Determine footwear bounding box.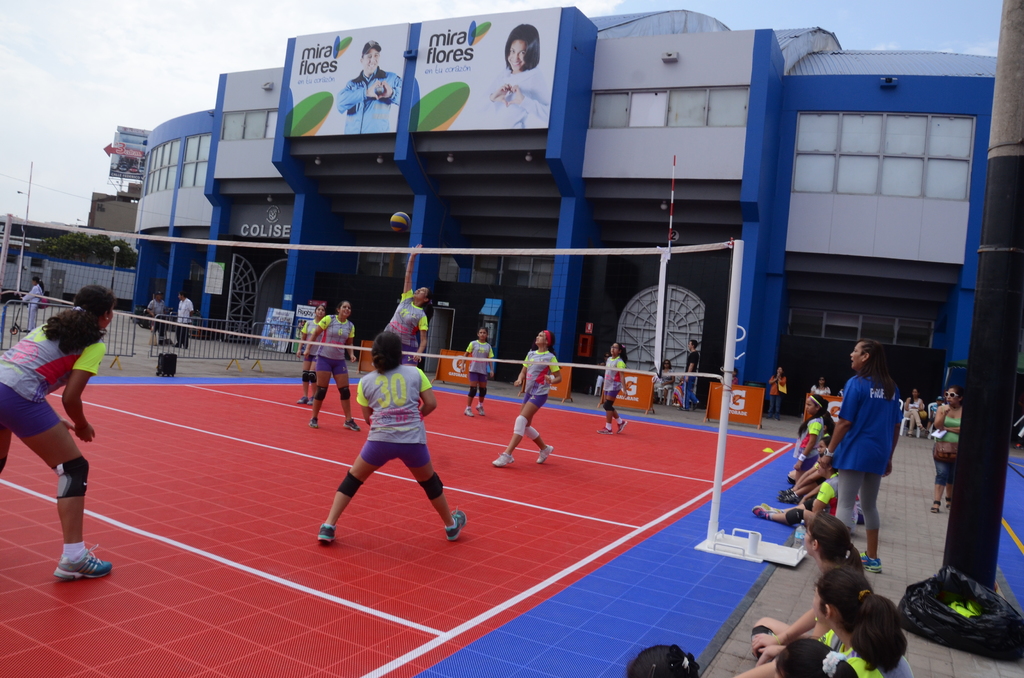
Determined: bbox=[463, 408, 475, 416].
